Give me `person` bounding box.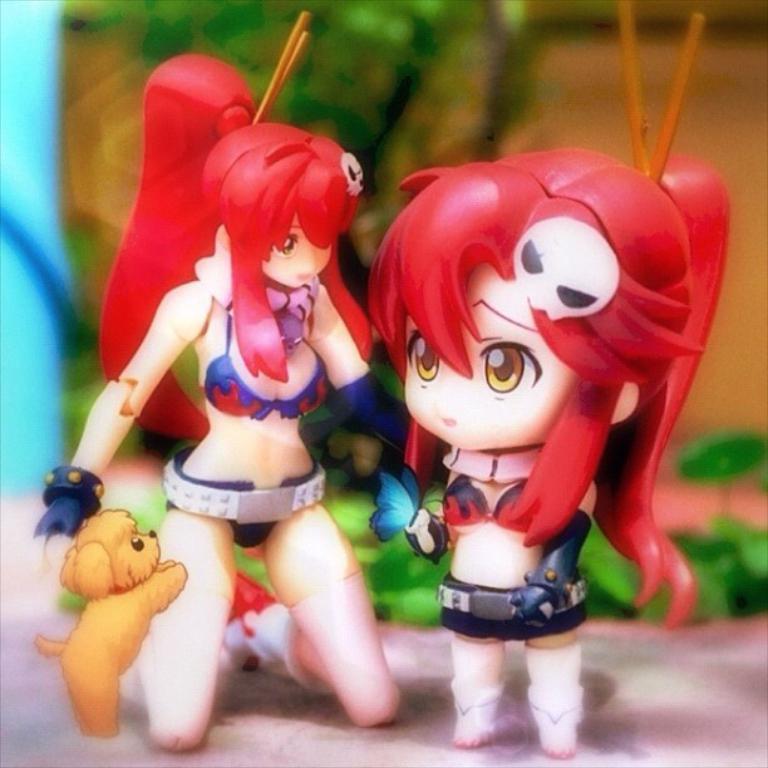
locate(26, 49, 408, 752).
